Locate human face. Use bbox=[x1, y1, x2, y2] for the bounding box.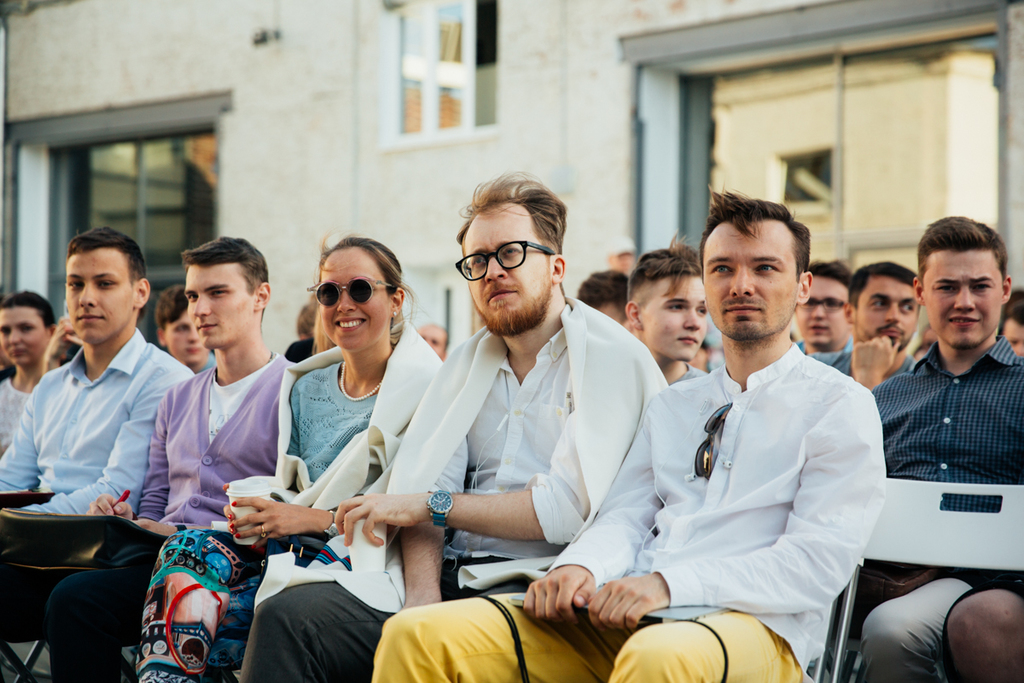
bbox=[66, 251, 135, 338].
